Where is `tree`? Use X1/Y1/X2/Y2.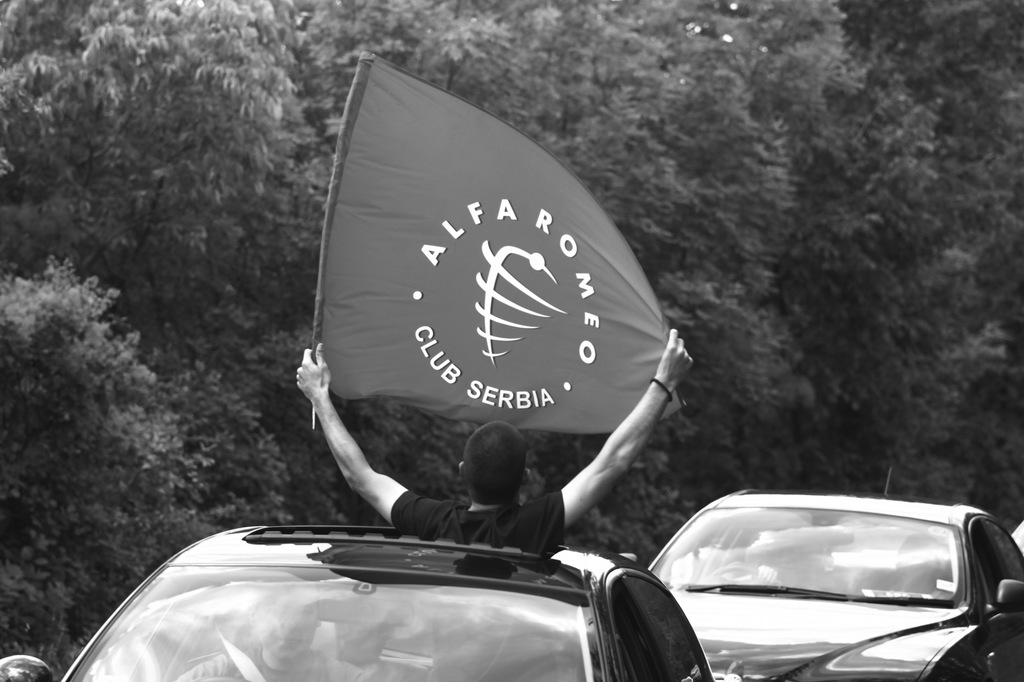
11/0/324/434.
